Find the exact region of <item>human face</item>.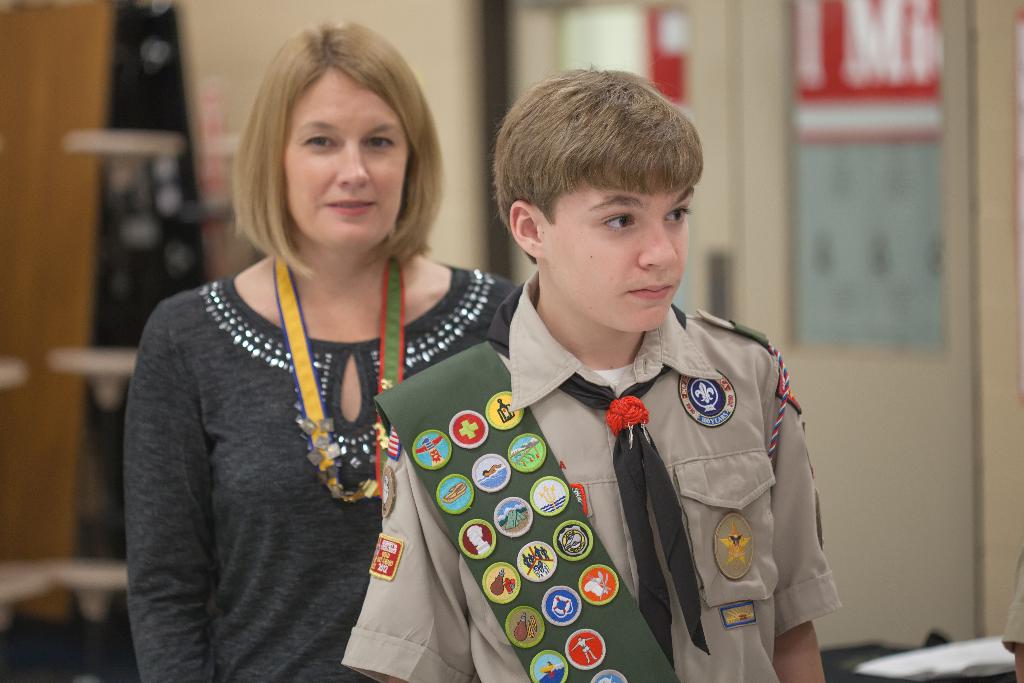
Exact region: bbox=[281, 69, 407, 253].
